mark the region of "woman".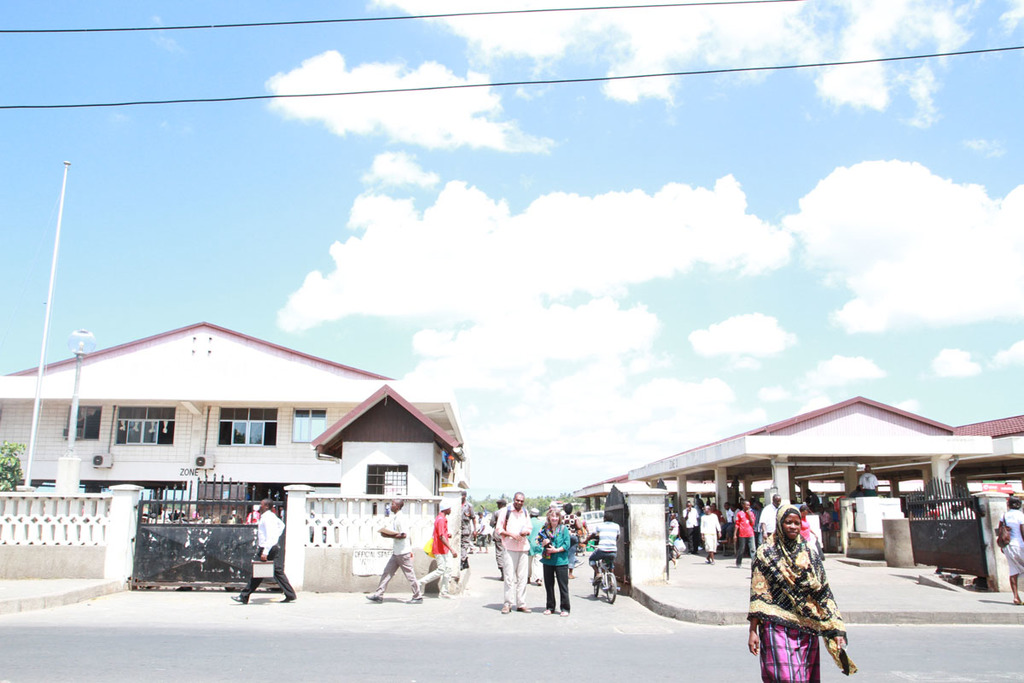
Region: 998/492/1023/604.
